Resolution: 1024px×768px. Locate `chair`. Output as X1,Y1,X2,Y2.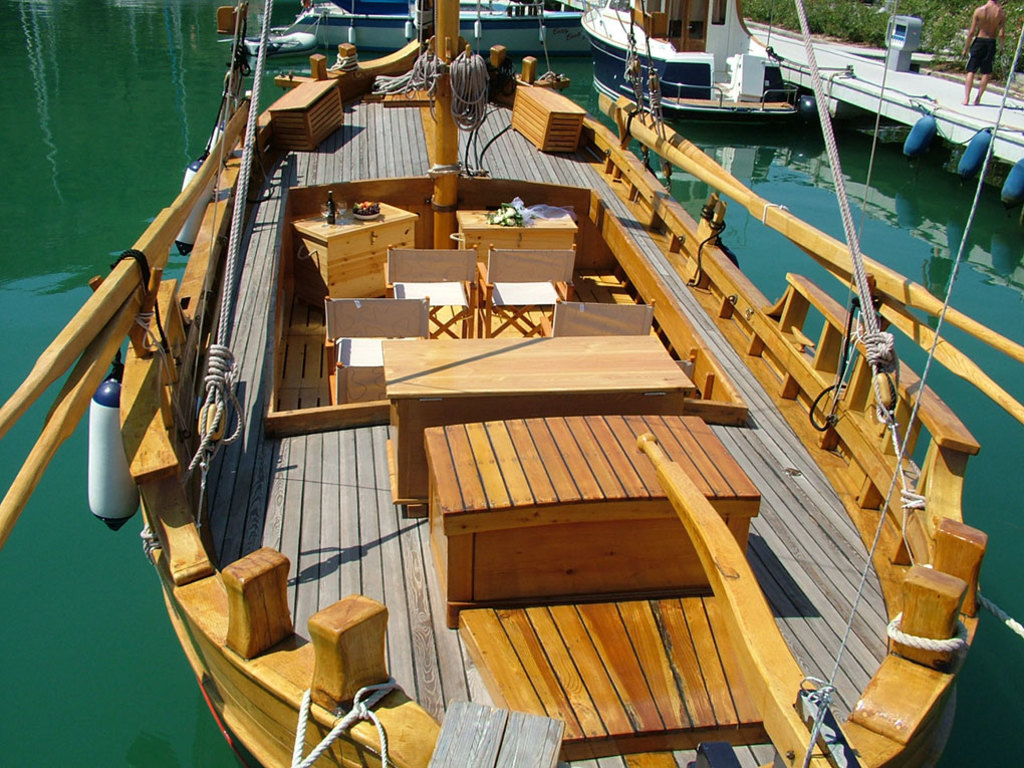
315,293,432,375.
